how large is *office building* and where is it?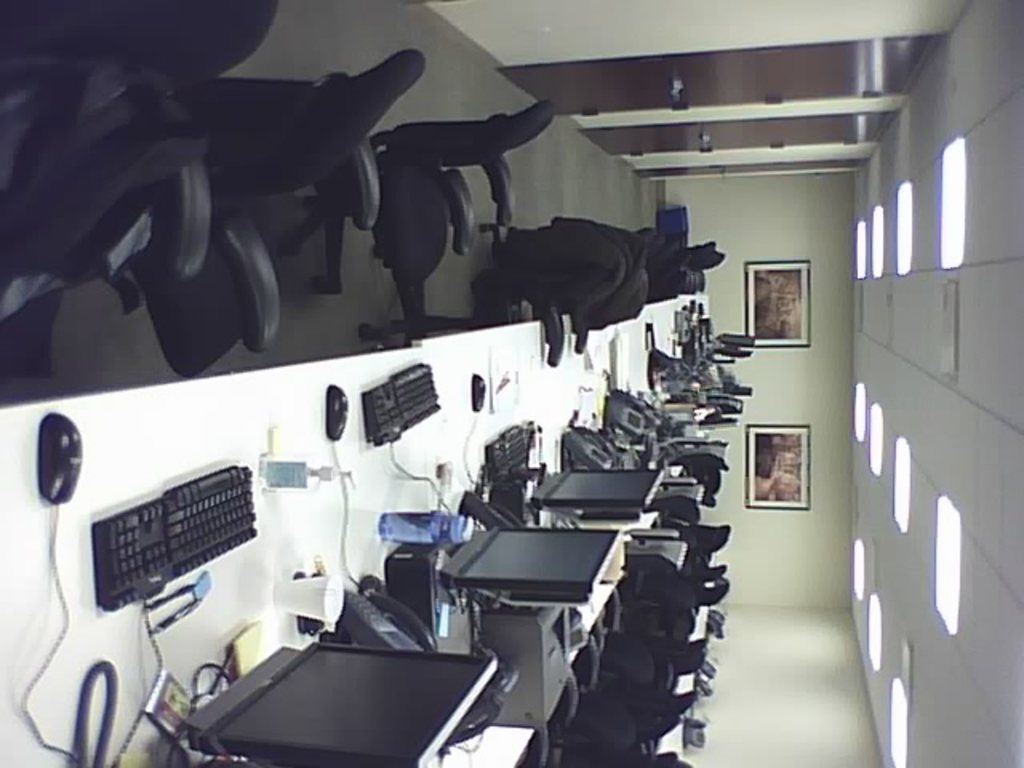
Bounding box: <bbox>45, 37, 846, 739</bbox>.
